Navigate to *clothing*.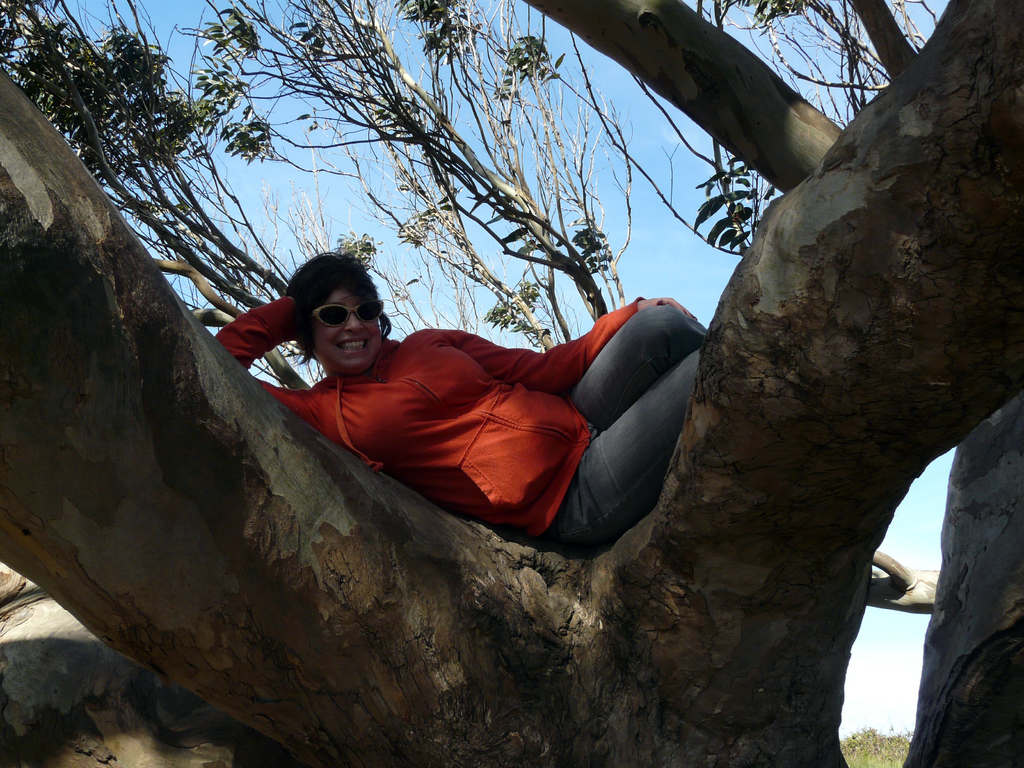
Navigation target: [left=271, top=278, right=704, bottom=543].
